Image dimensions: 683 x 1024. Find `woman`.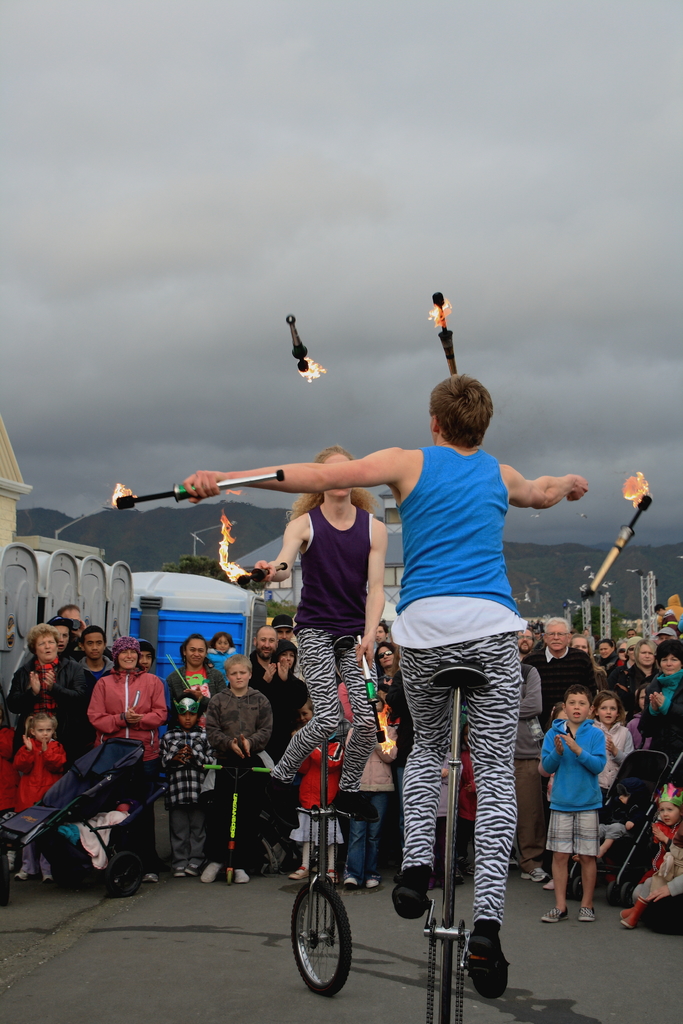
bbox=(372, 641, 400, 696).
